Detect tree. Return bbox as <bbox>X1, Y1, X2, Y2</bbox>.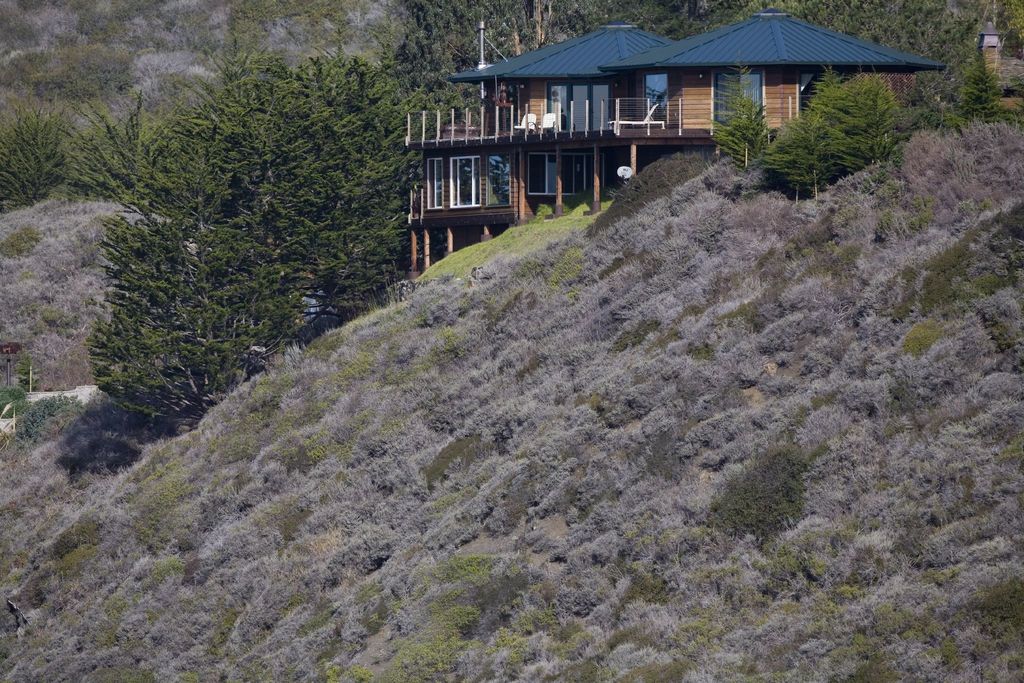
<bbox>0, 101, 65, 218</bbox>.
